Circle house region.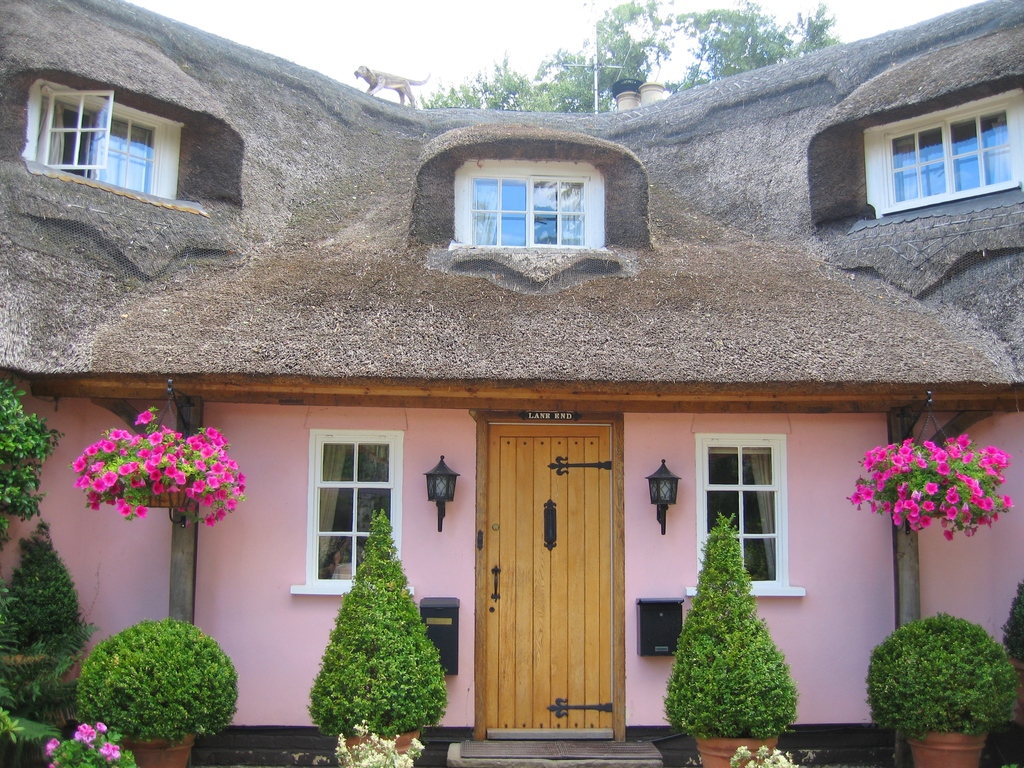
Region: {"left": 0, "top": 0, "right": 1023, "bottom": 767}.
